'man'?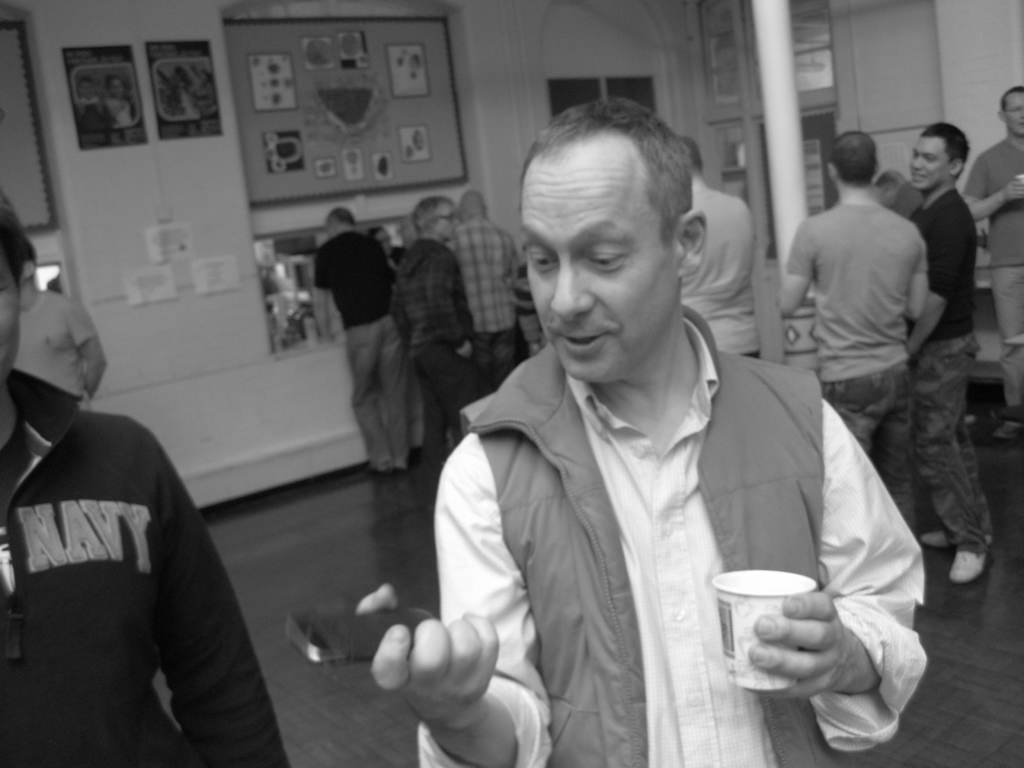
(0,186,1,626)
